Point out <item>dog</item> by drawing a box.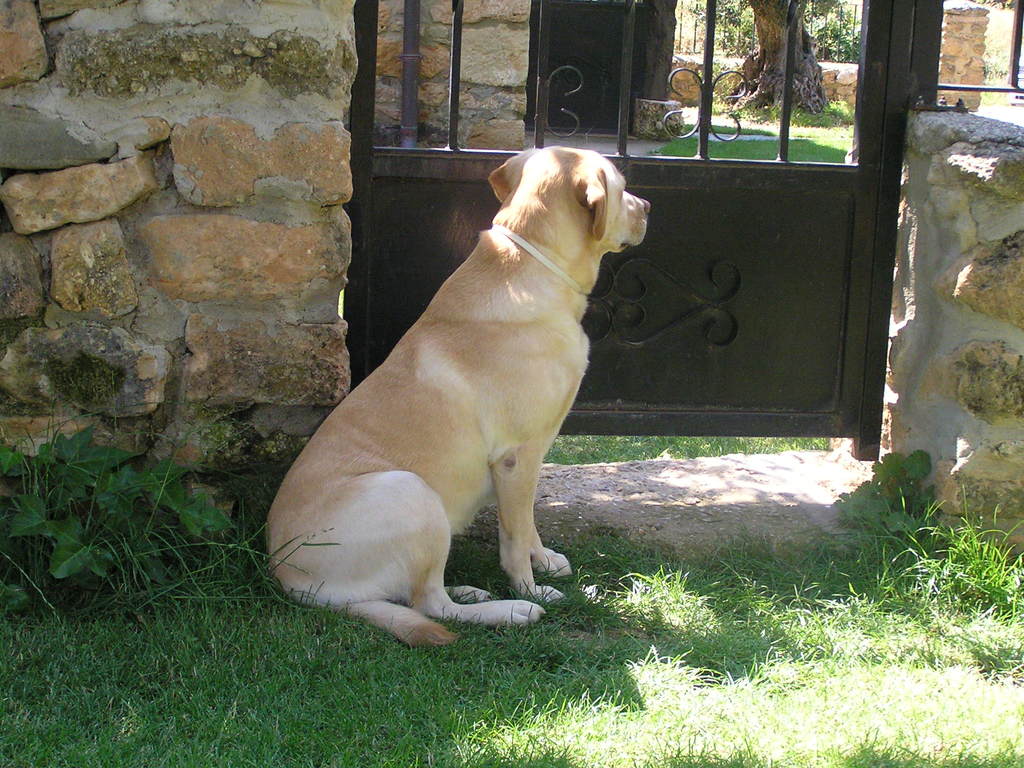
bbox(262, 145, 650, 648).
